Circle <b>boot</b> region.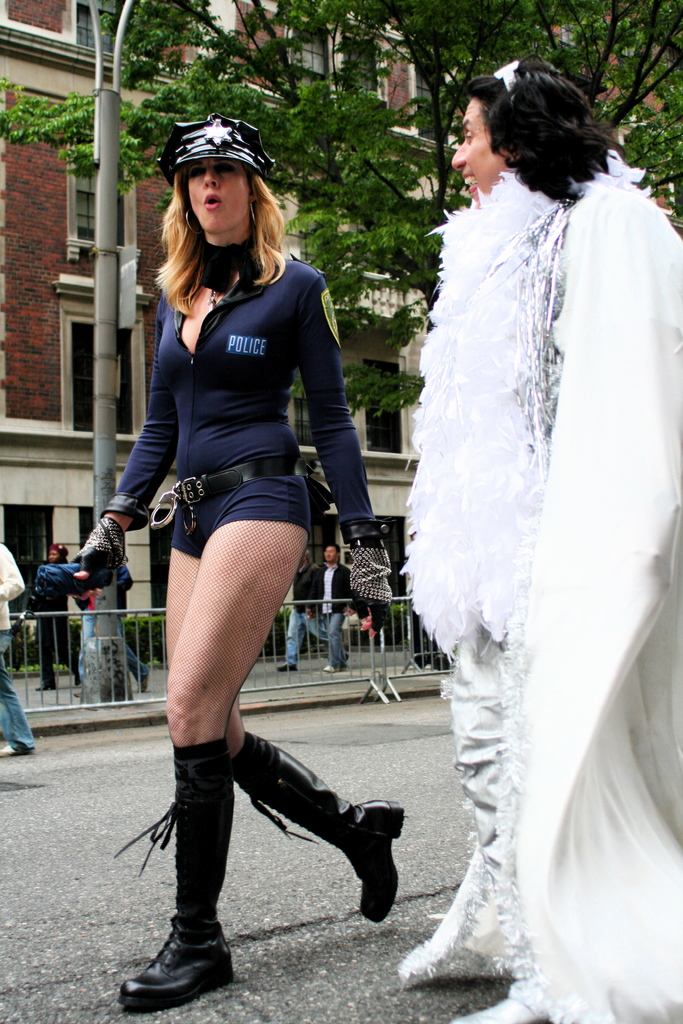
Region: locate(128, 768, 247, 1016).
